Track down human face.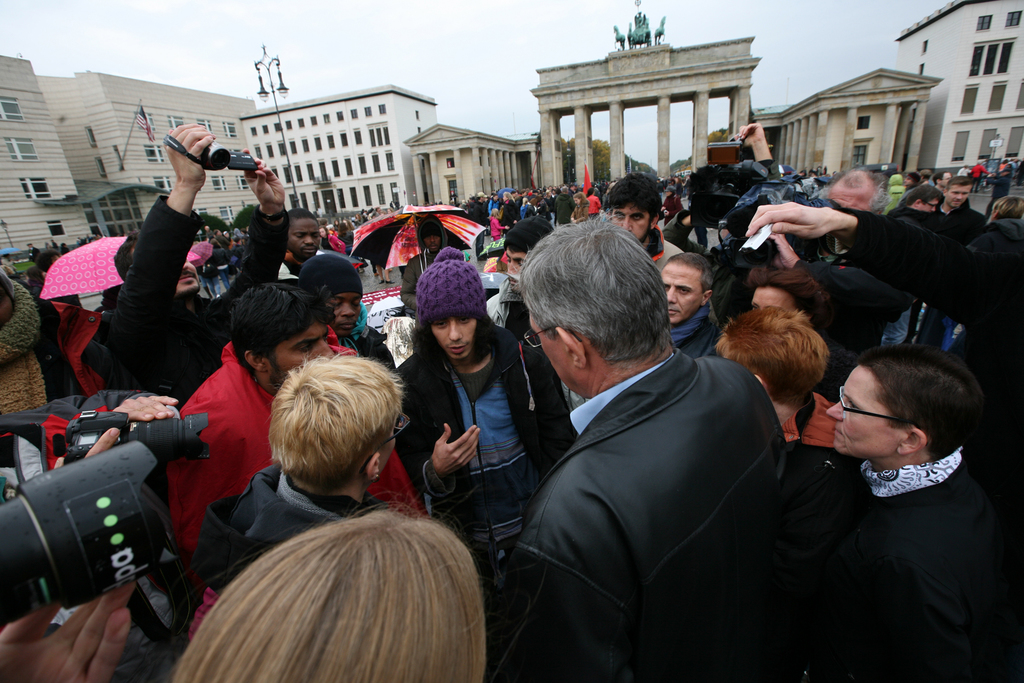
Tracked to l=431, t=313, r=477, b=358.
